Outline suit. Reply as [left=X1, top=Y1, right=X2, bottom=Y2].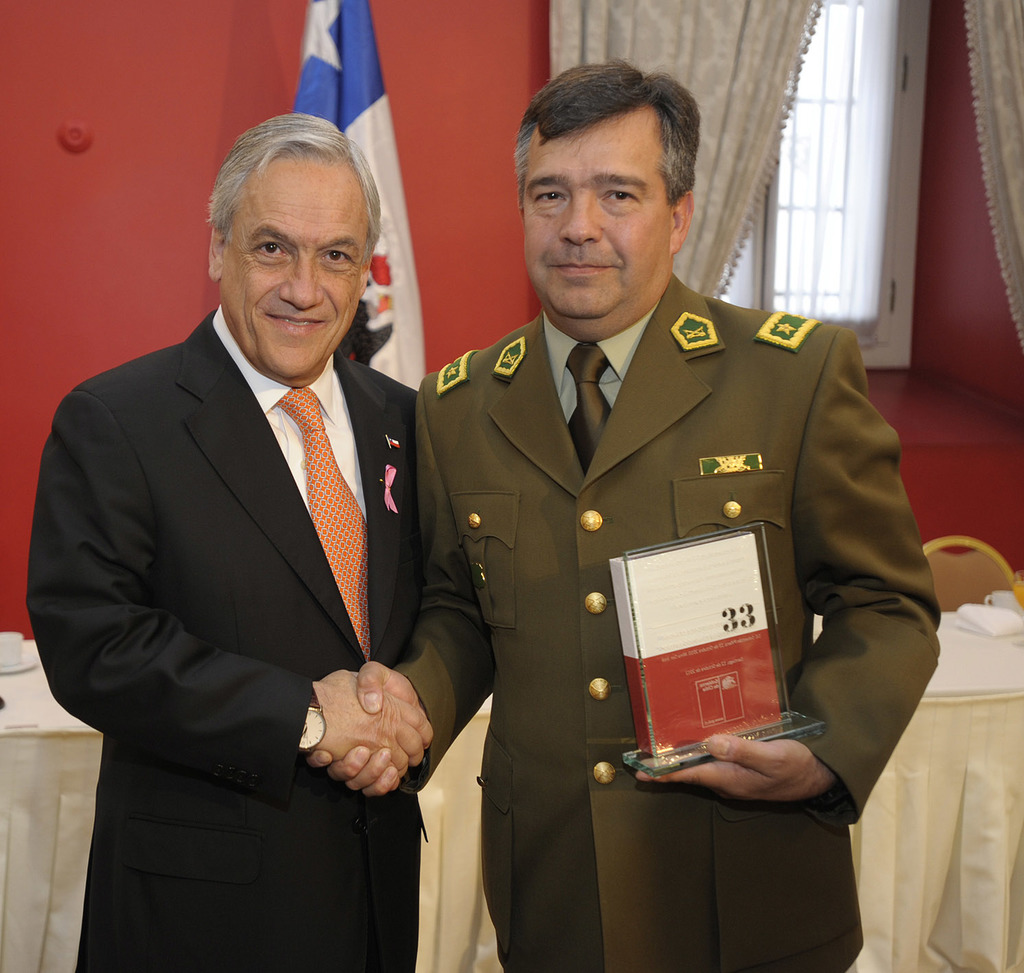
[left=49, top=155, right=482, bottom=962].
